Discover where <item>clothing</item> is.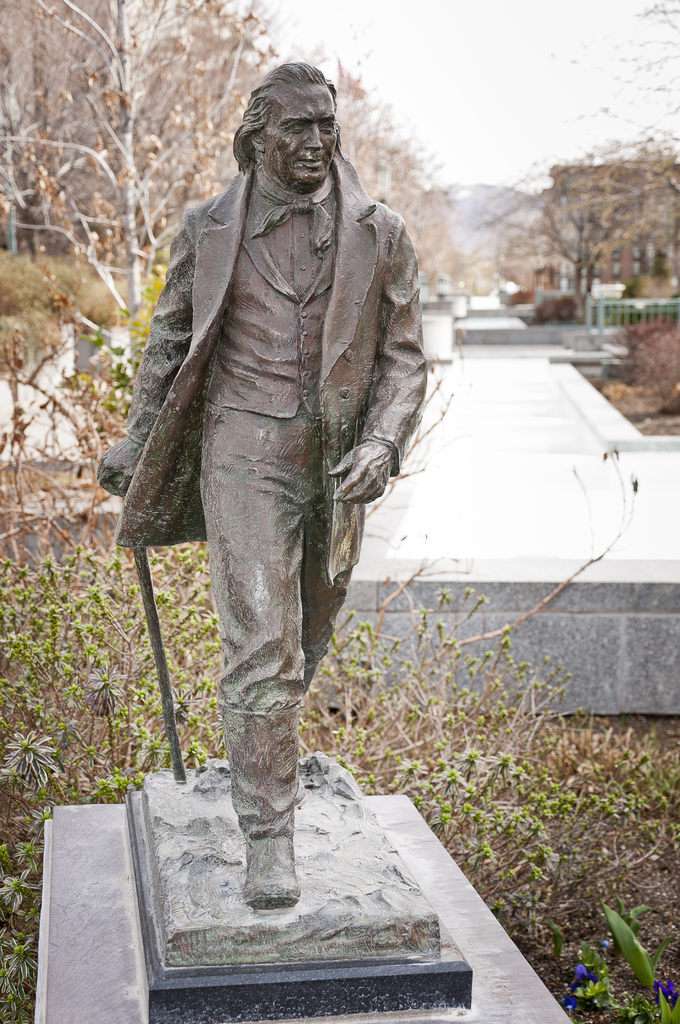
Discovered at box=[108, 102, 423, 838].
